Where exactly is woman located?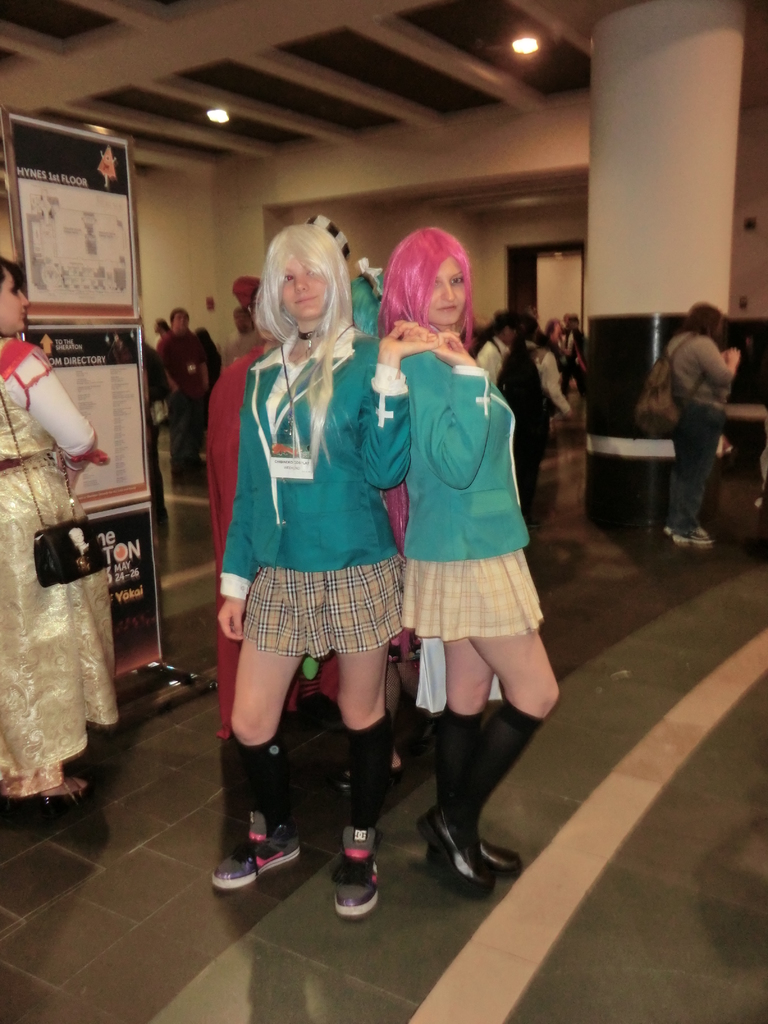
Its bounding box is left=374, top=214, right=576, bottom=898.
